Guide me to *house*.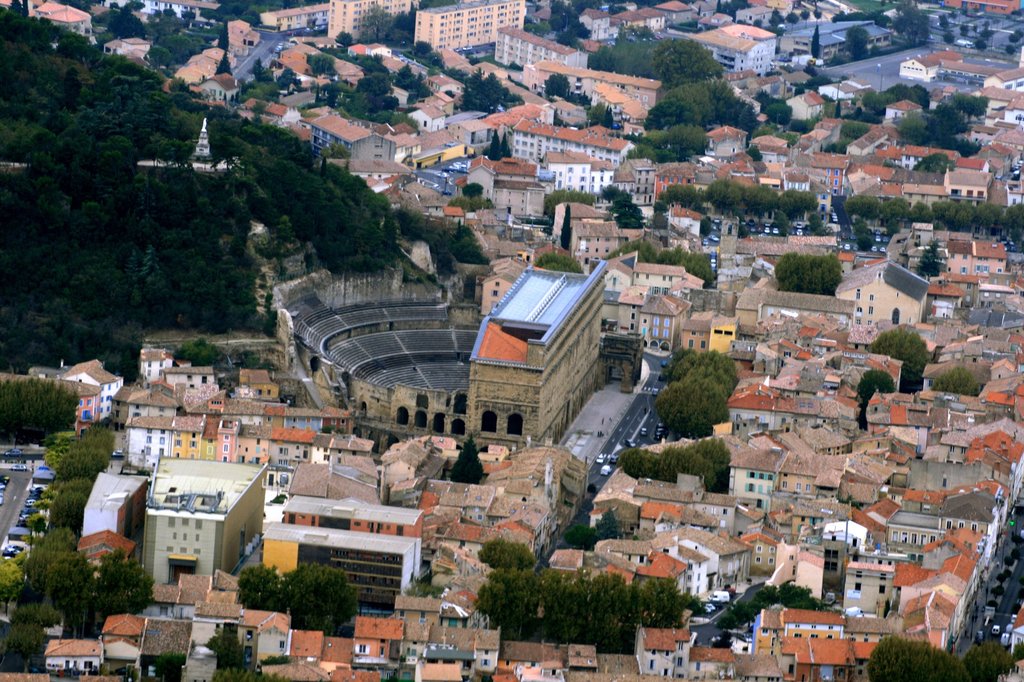
Guidance: crop(53, 631, 109, 681).
